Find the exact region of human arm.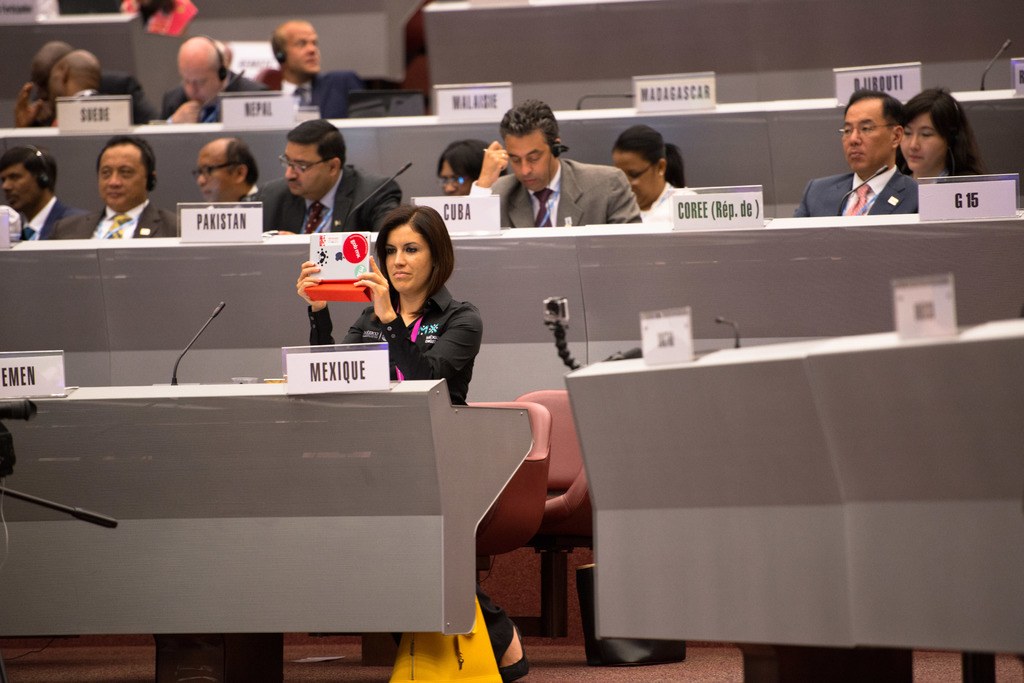
Exact region: {"left": 8, "top": 90, "right": 47, "bottom": 130}.
